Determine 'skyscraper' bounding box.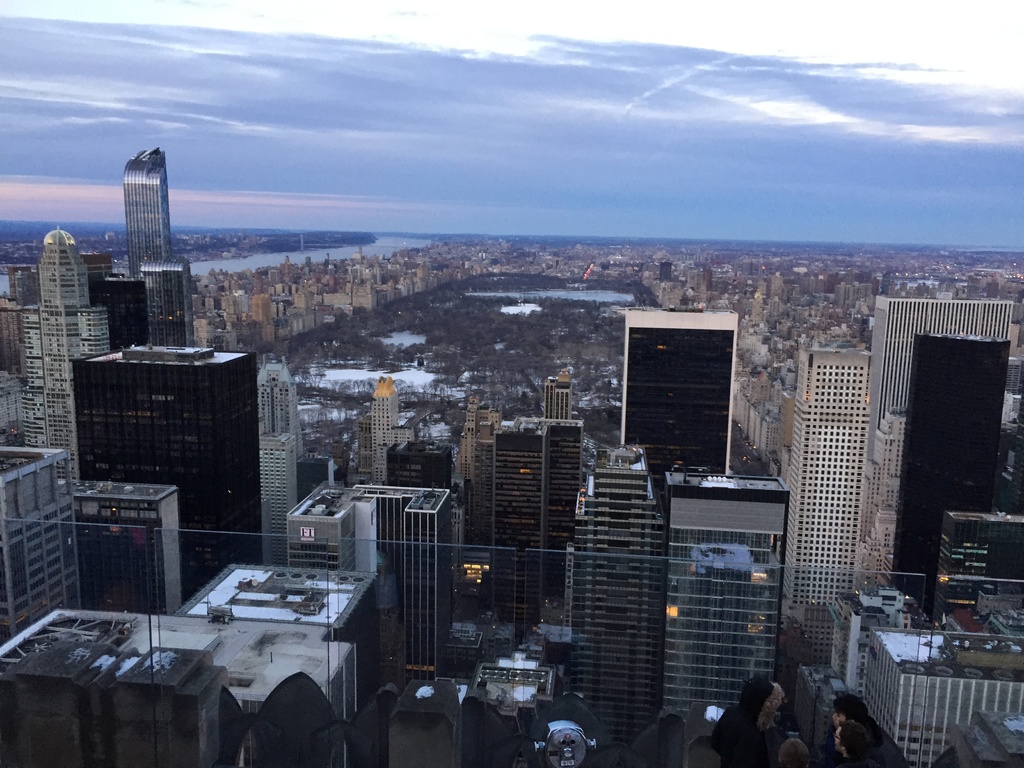
Determined: x1=1 y1=435 x2=80 y2=654.
